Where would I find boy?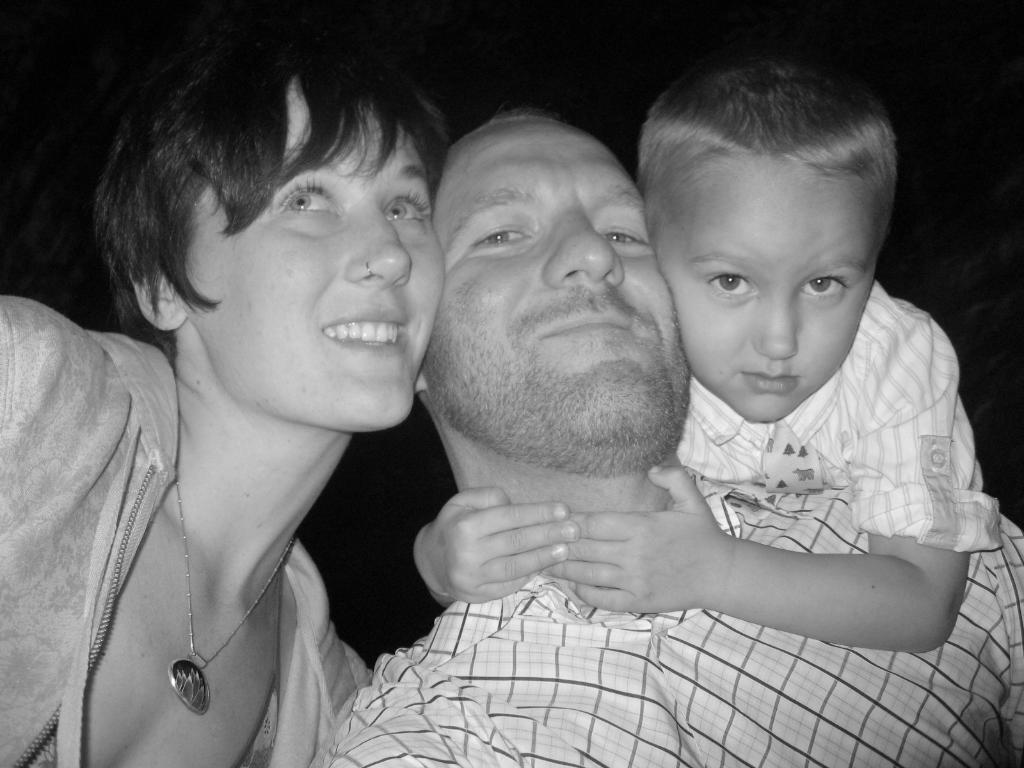
At (x1=400, y1=49, x2=1010, y2=652).
